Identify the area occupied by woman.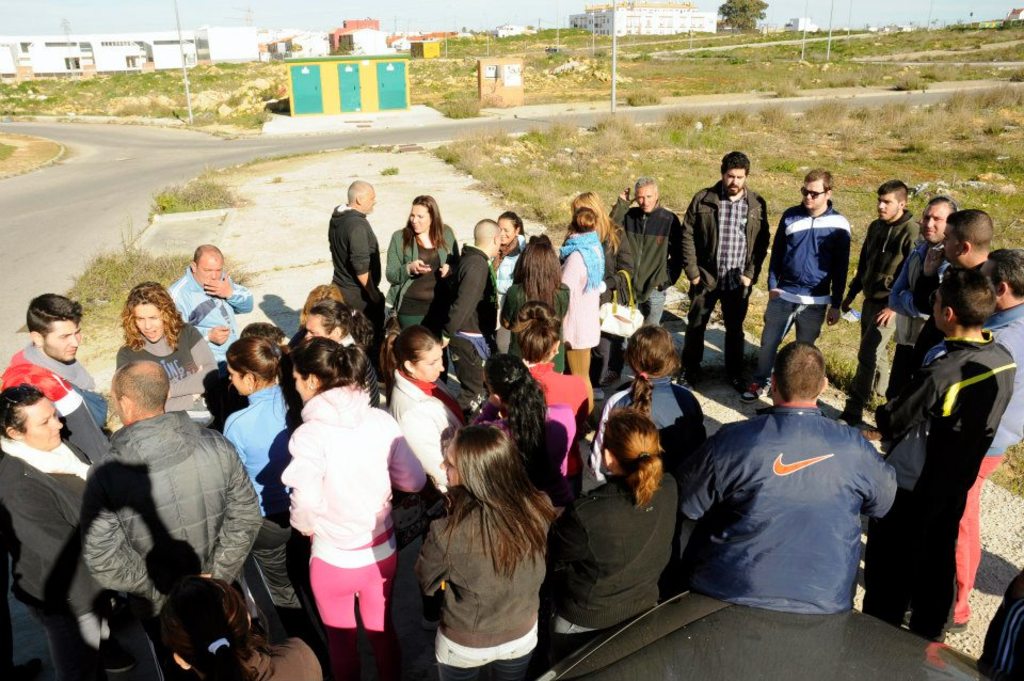
Area: bbox=[556, 207, 605, 445].
